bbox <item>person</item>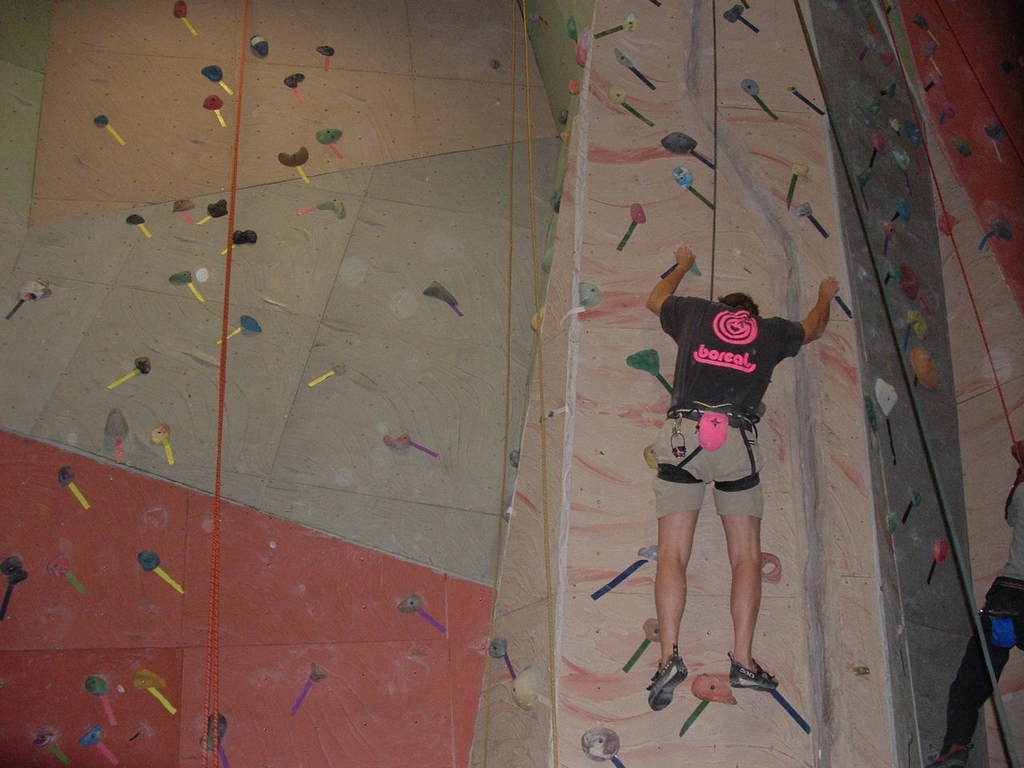
x1=634 y1=242 x2=842 y2=695
